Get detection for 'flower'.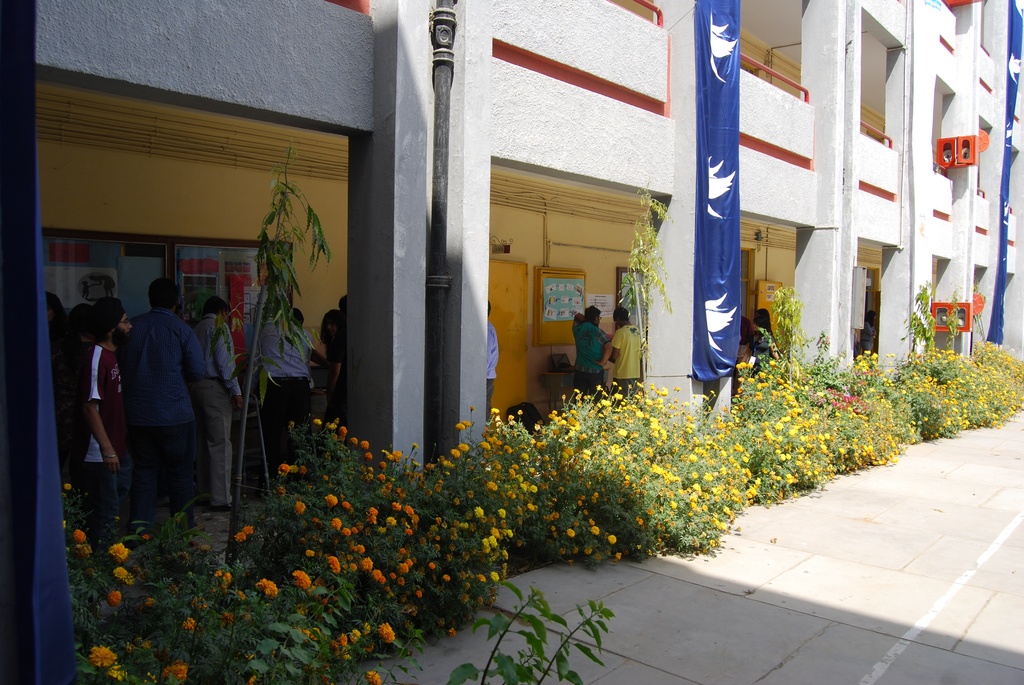
Detection: pyautogui.locateOnScreen(225, 613, 236, 626).
